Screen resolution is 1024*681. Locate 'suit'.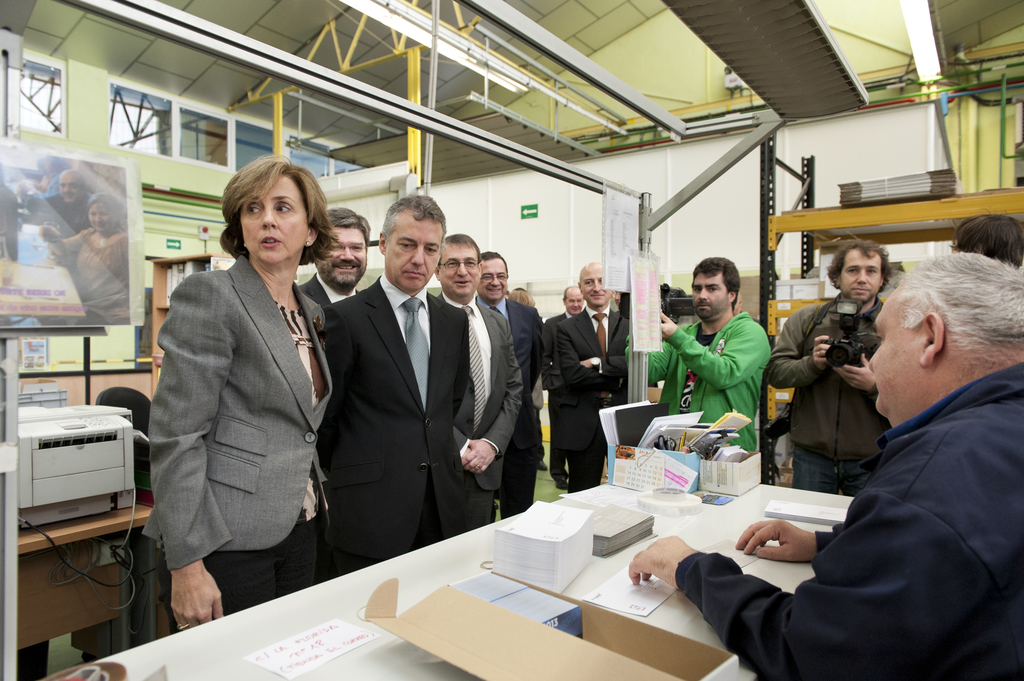
locate(301, 273, 362, 306).
